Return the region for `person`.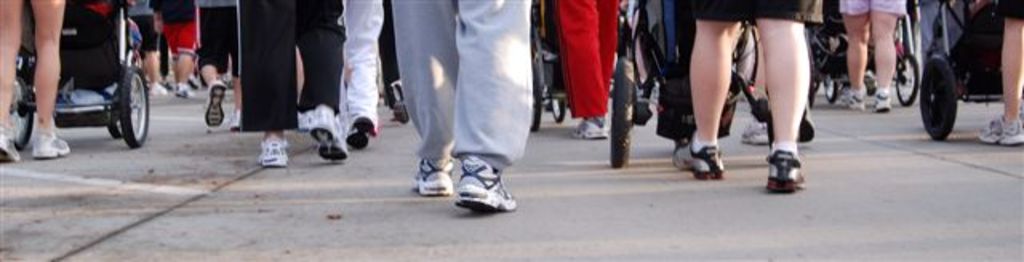
x1=643 y1=0 x2=835 y2=177.
